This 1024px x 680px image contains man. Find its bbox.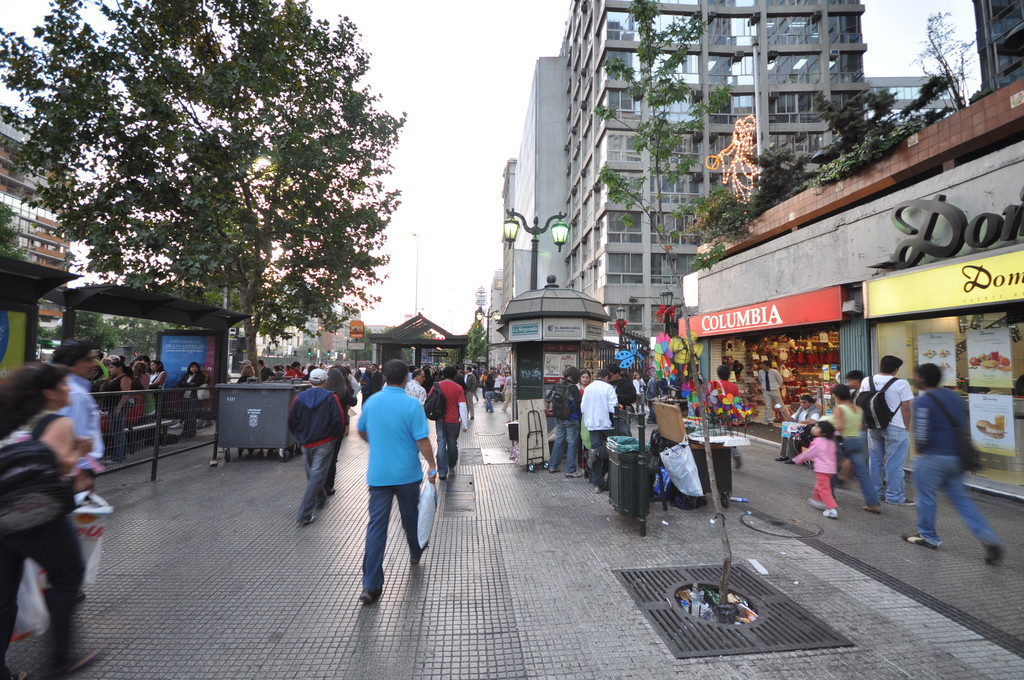
[x1=609, y1=362, x2=634, y2=401].
